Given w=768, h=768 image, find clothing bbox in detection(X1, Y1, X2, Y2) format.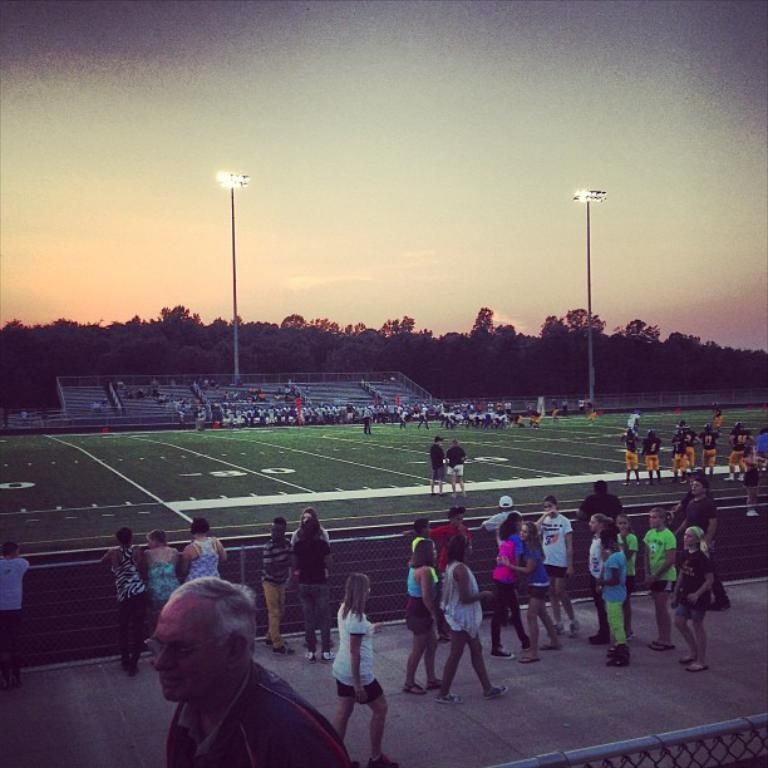
detection(590, 530, 610, 639).
